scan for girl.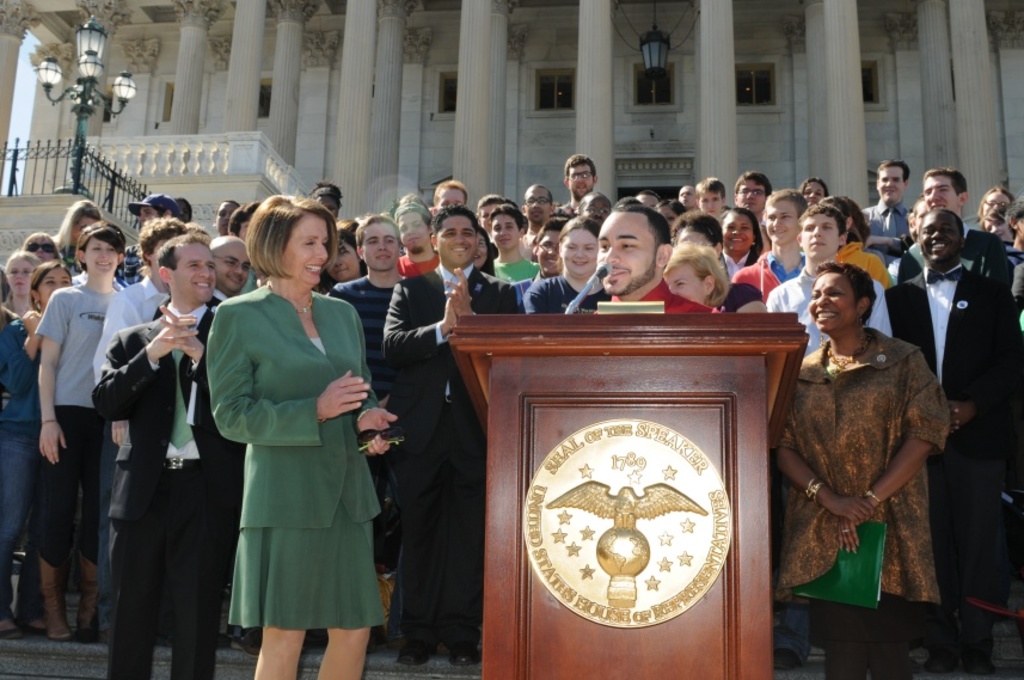
Scan result: <bbox>36, 223, 122, 639</bbox>.
